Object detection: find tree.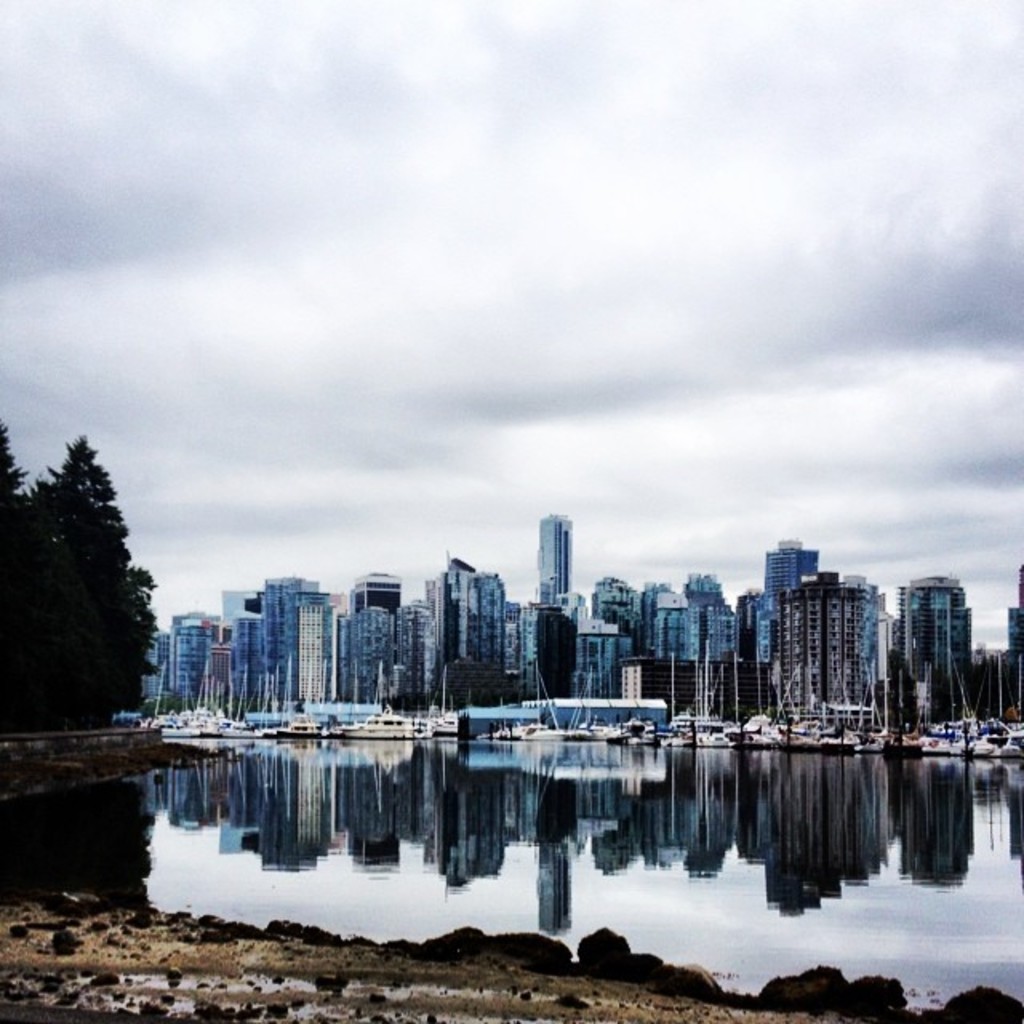
box=[14, 402, 165, 770].
